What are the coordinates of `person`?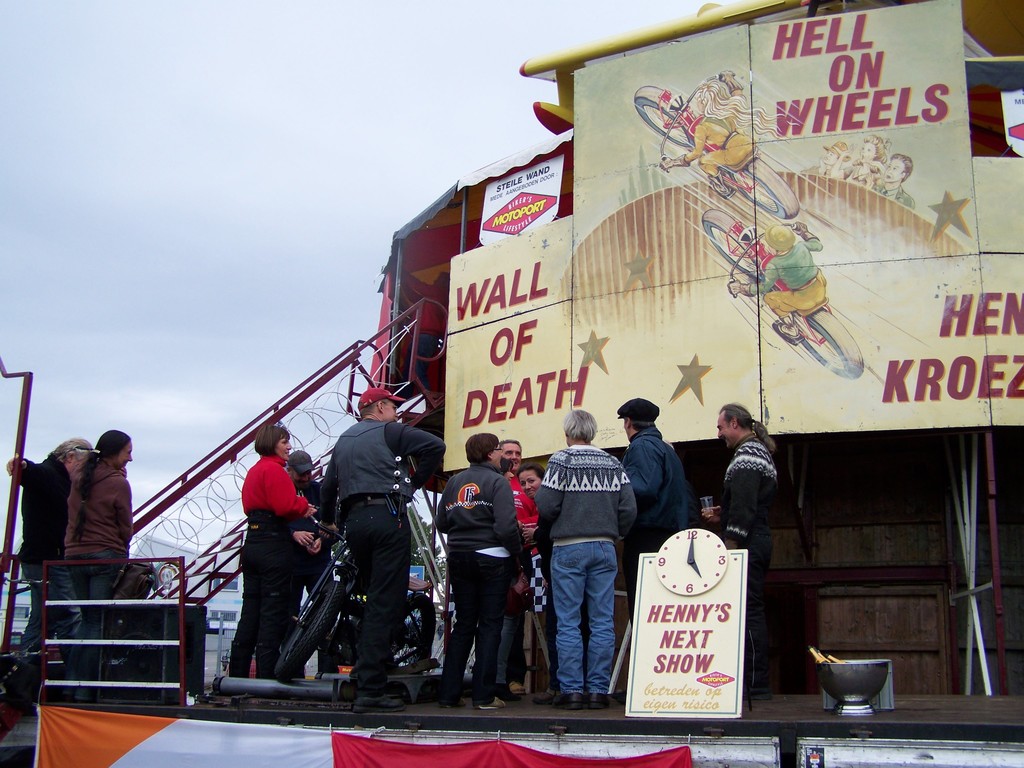
bbox=[812, 140, 854, 173].
